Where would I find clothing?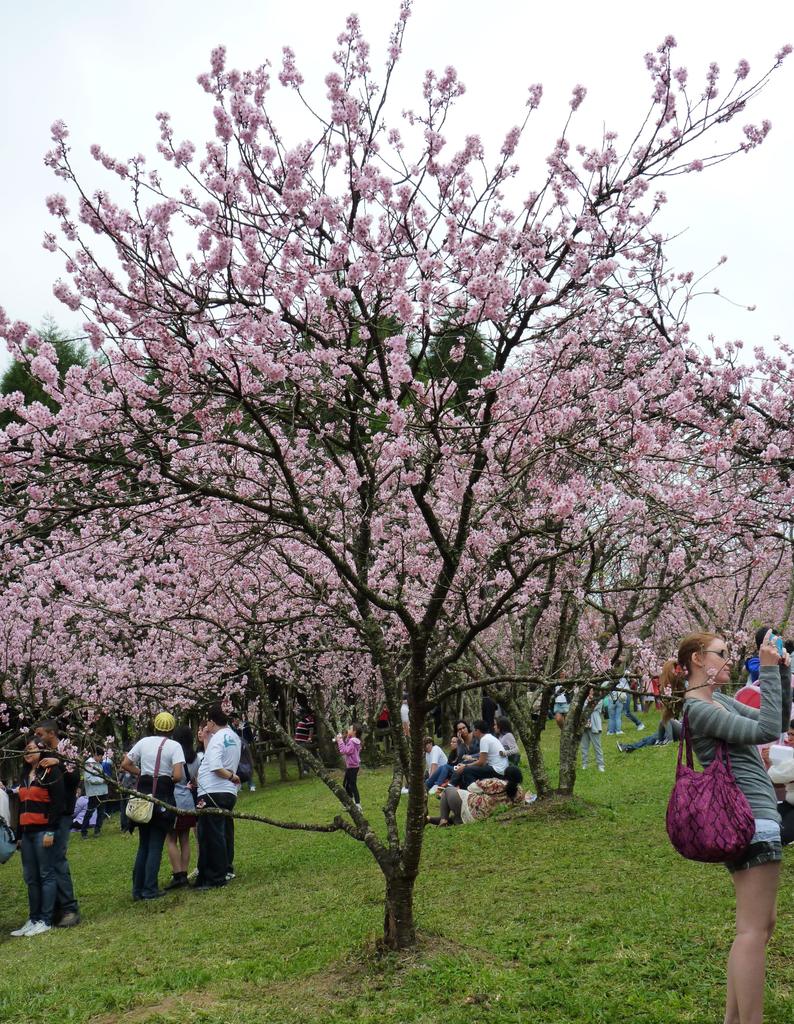
At 556,696,570,717.
